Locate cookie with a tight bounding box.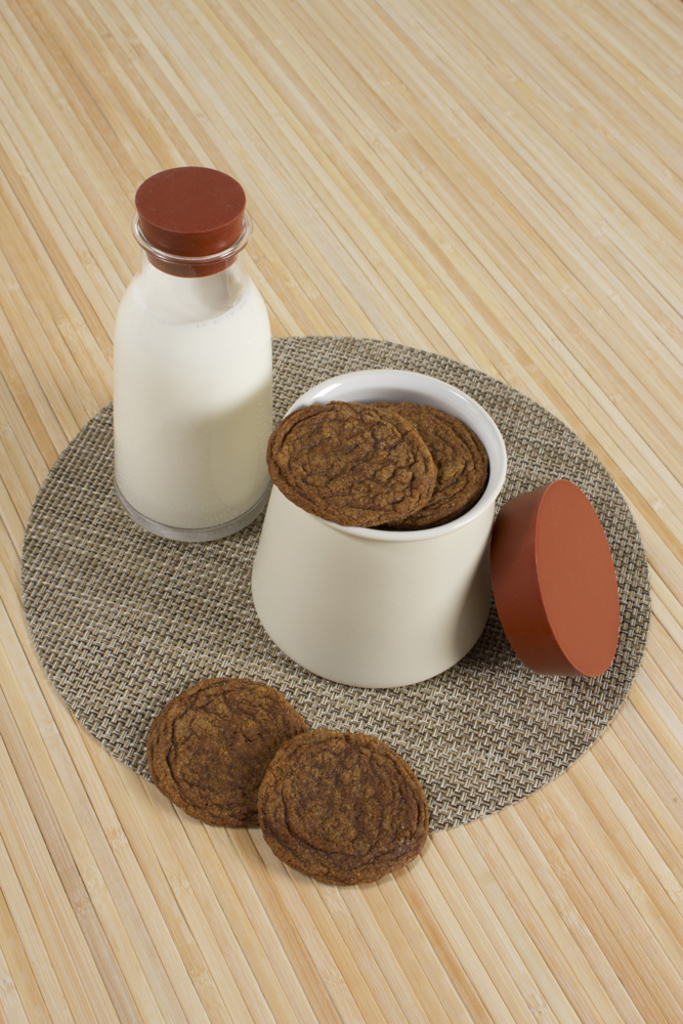
<region>270, 730, 430, 887</region>.
